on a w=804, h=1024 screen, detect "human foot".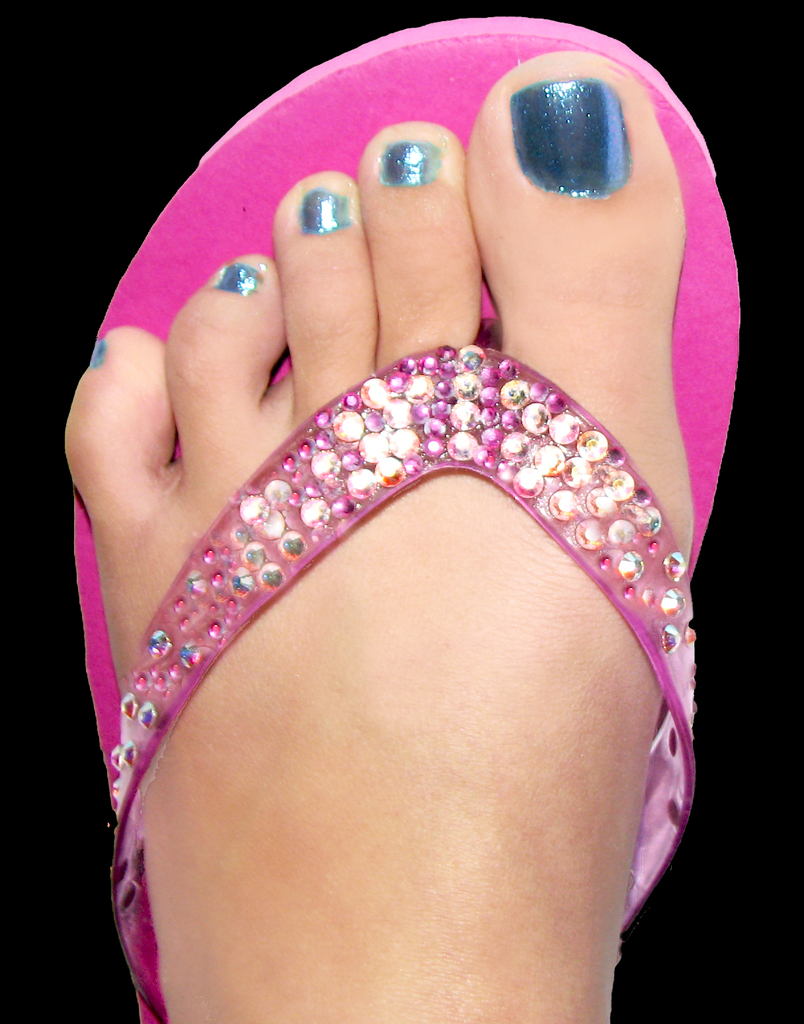
pyautogui.locateOnScreen(41, 52, 716, 1023).
